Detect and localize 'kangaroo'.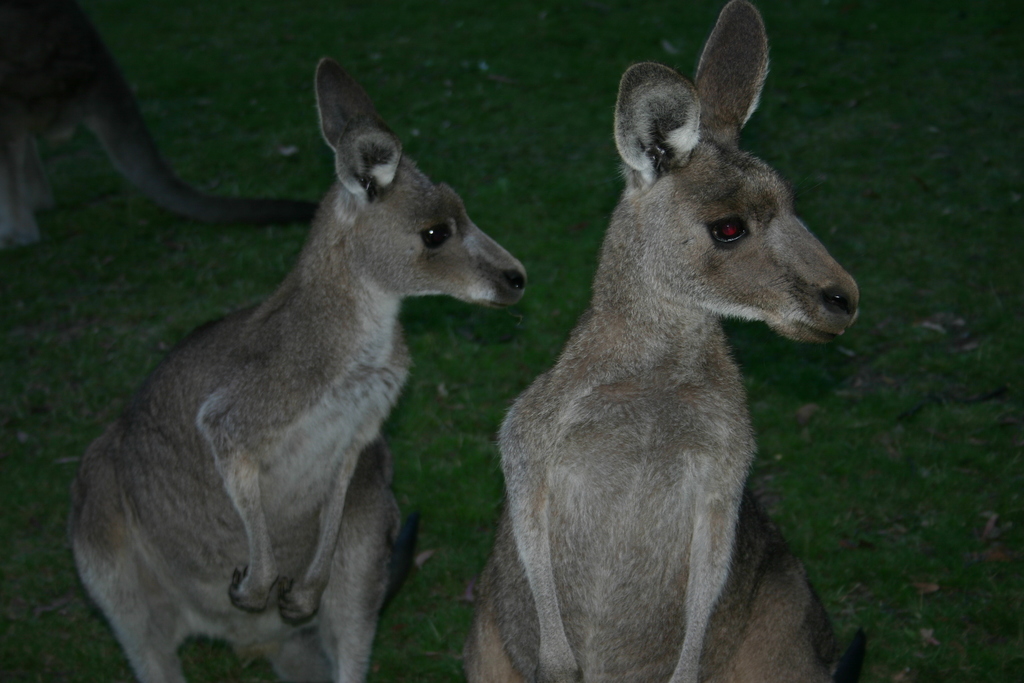
Localized at rect(464, 0, 862, 682).
